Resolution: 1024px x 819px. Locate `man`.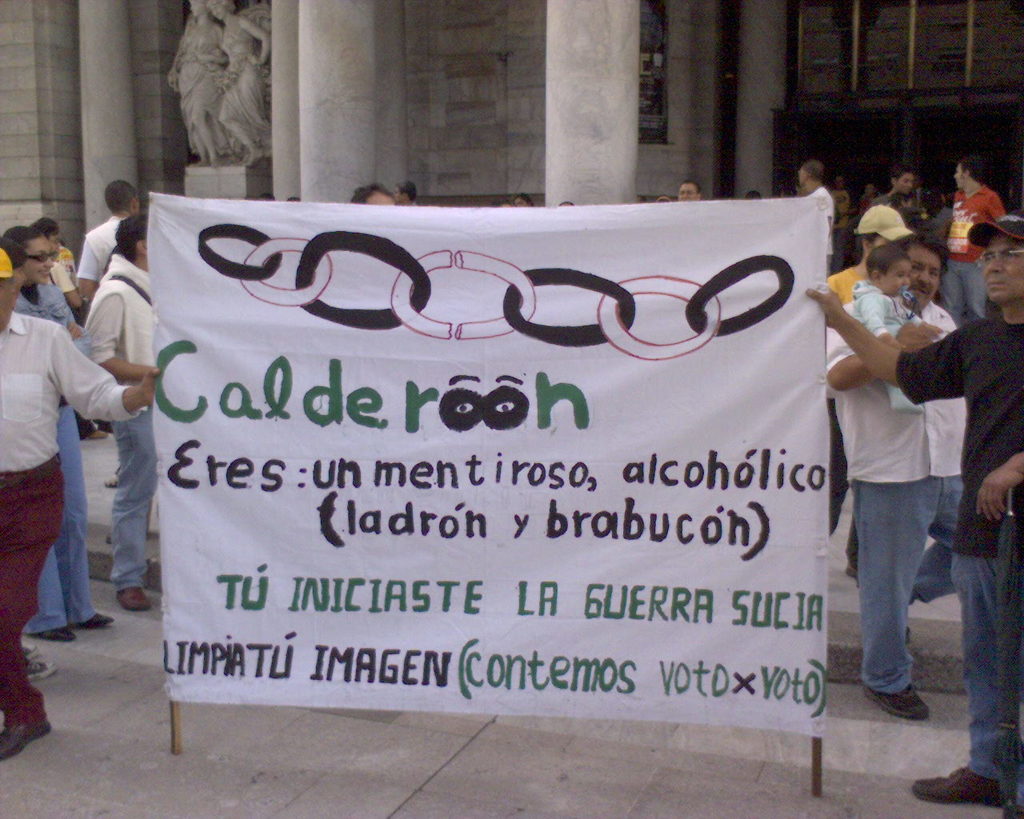
<bbox>81, 180, 142, 486</bbox>.
